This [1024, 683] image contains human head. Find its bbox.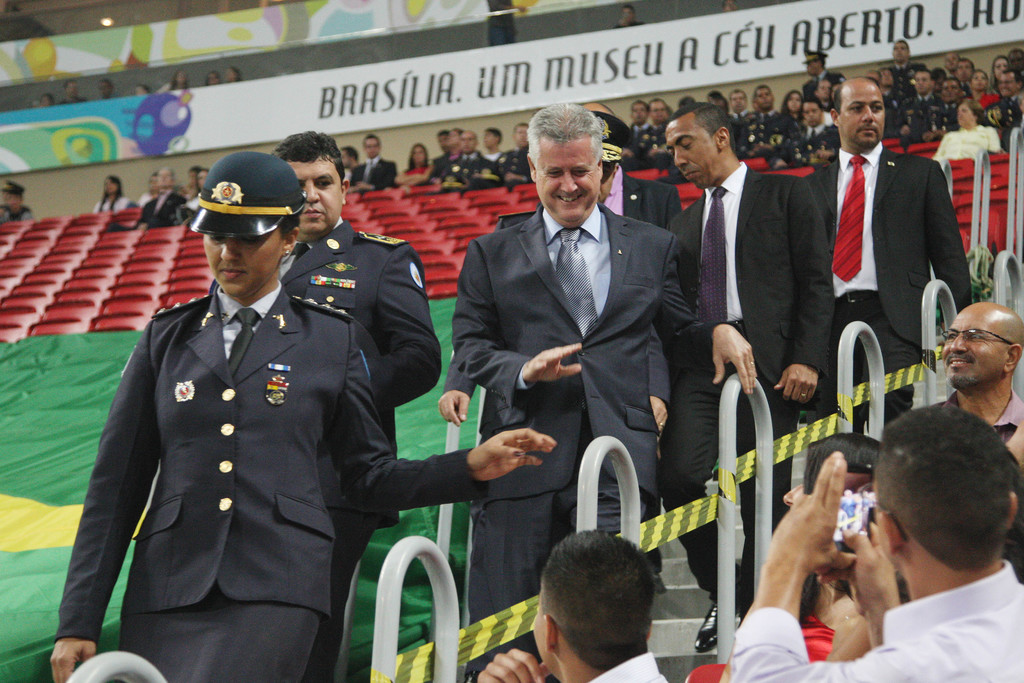
(188, 164, 199, 186).
